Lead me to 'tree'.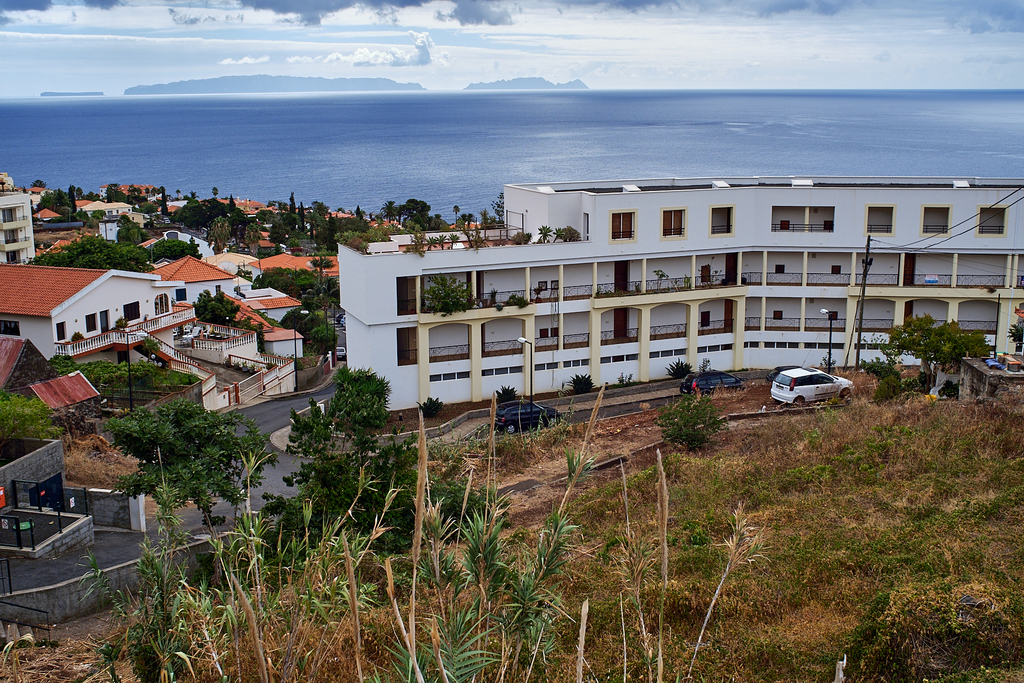
Lead to [34, 183, 80, 211].
